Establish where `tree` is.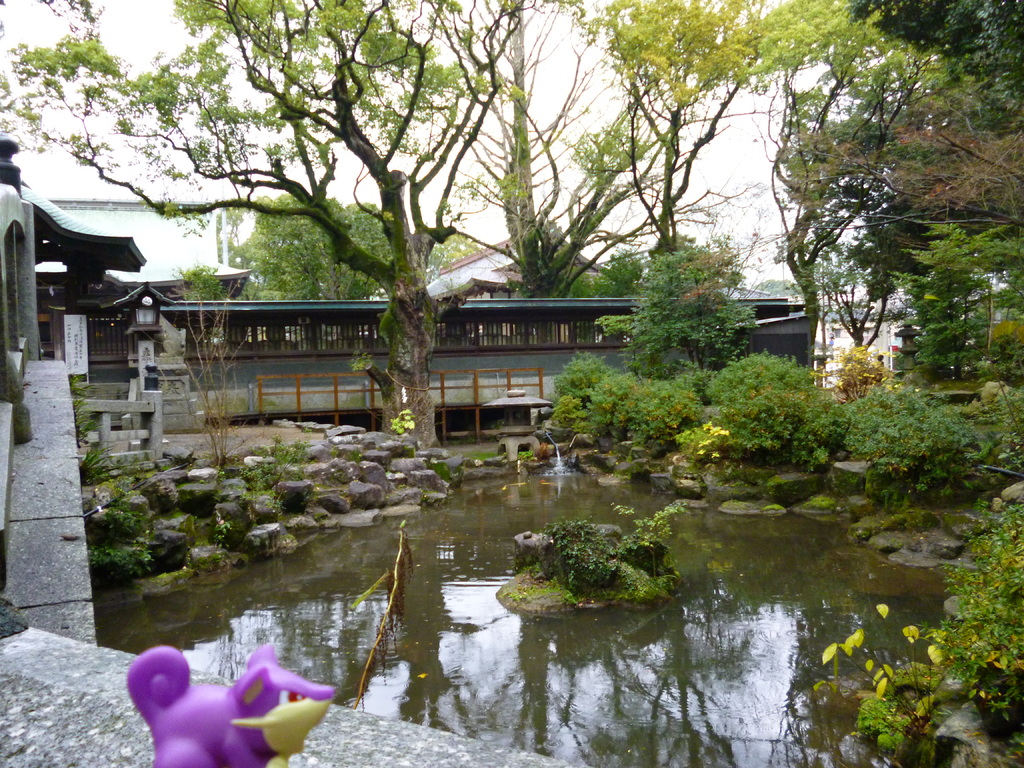
Established at [778, 114, 1023, 230].
